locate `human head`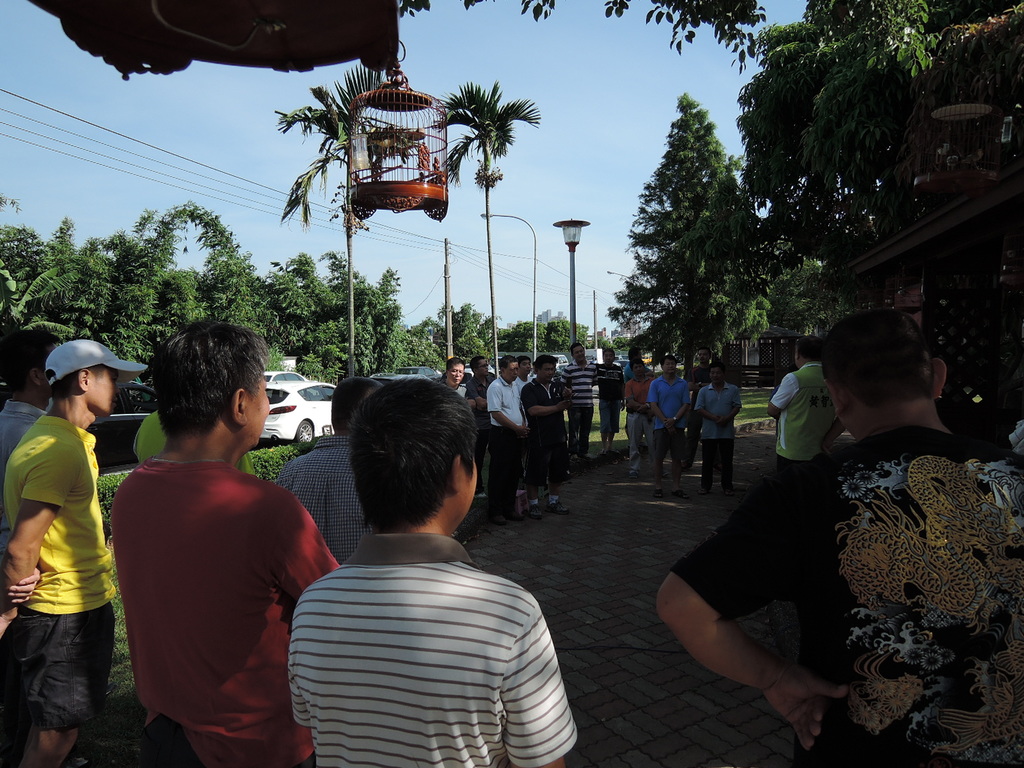
628:358:645:377
